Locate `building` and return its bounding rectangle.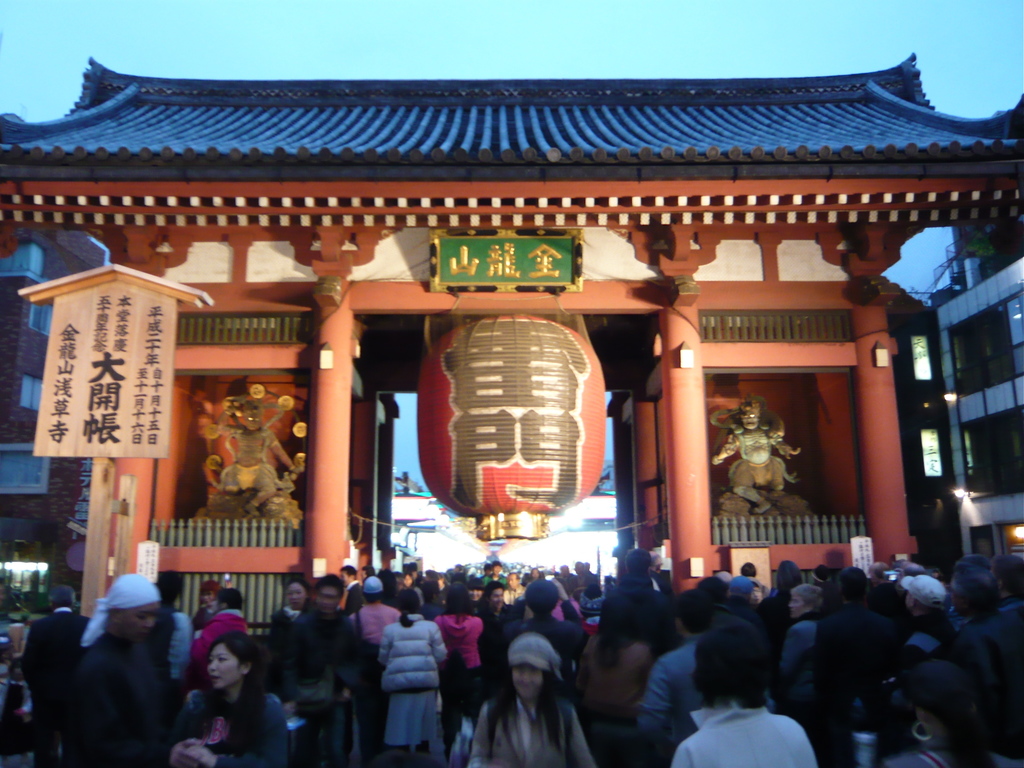
l=0, t=51, r=1023, b=644.
